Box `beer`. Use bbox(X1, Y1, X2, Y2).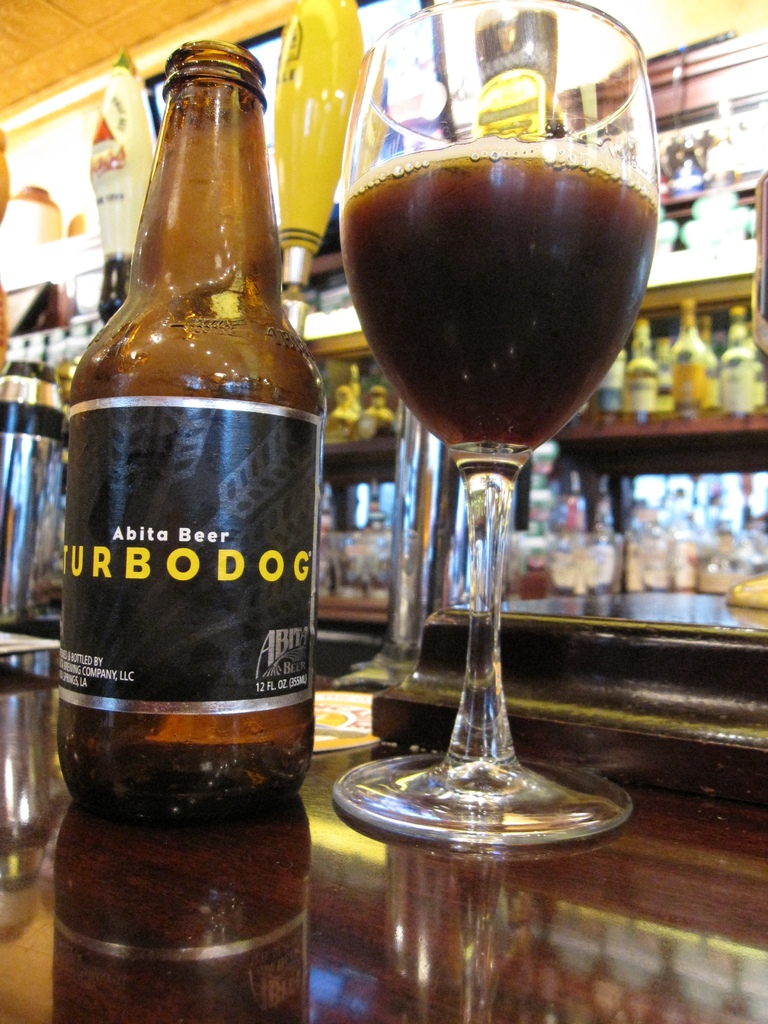
bbox(325, 127, 673, 477).
